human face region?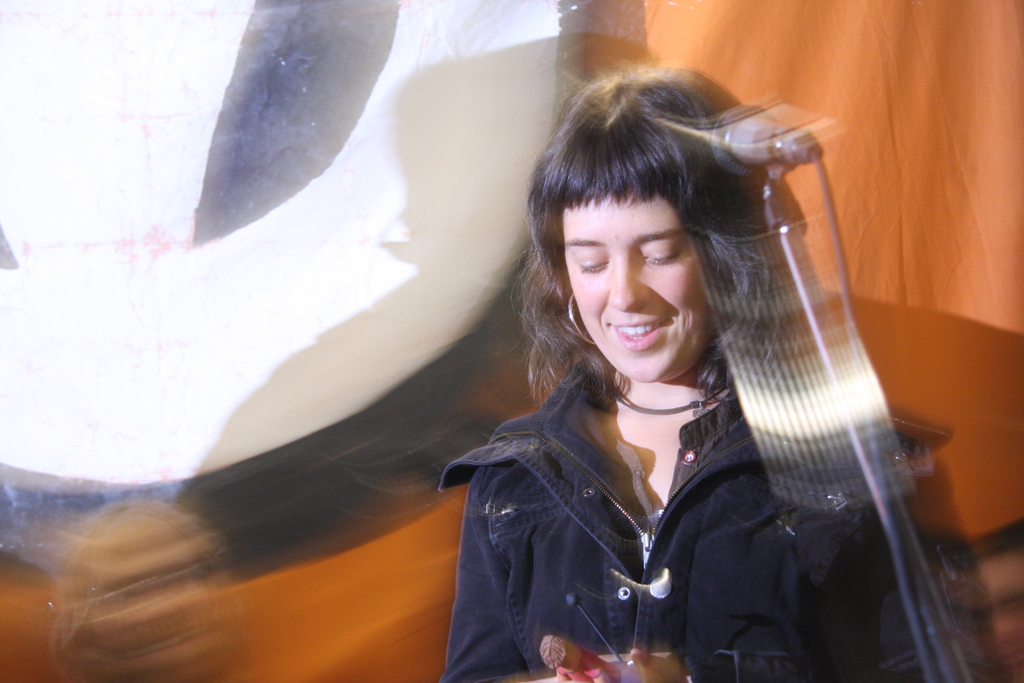
[563,192,712,388]
